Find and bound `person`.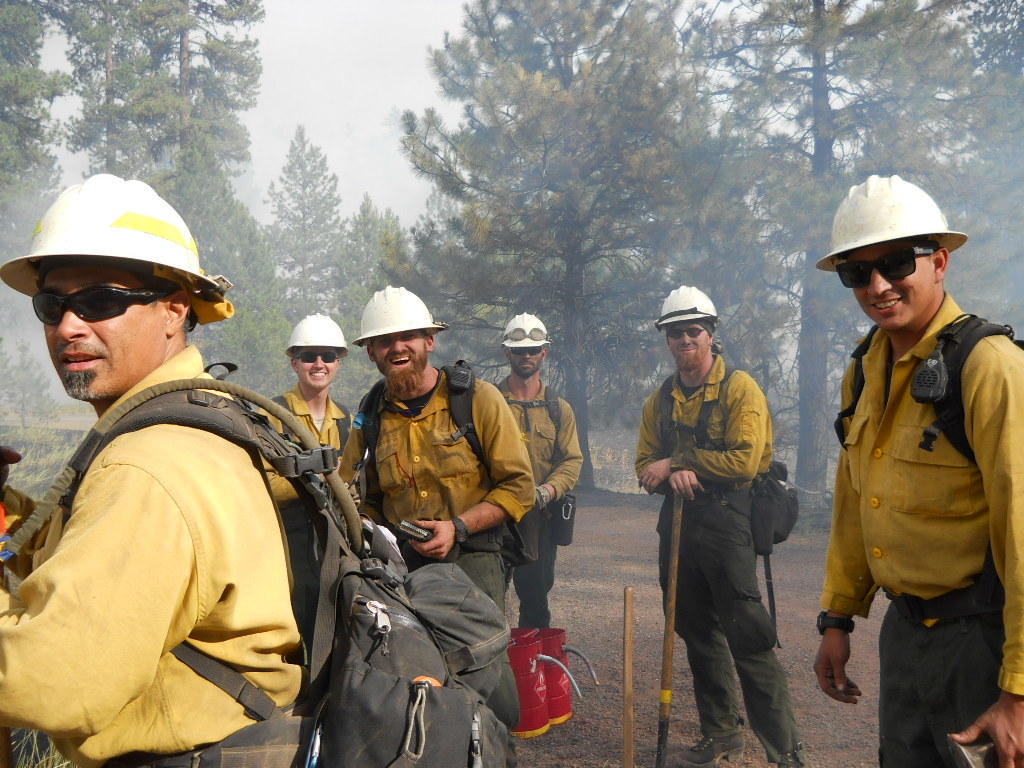
Bound: BBox(257, 304, 359, 642).
